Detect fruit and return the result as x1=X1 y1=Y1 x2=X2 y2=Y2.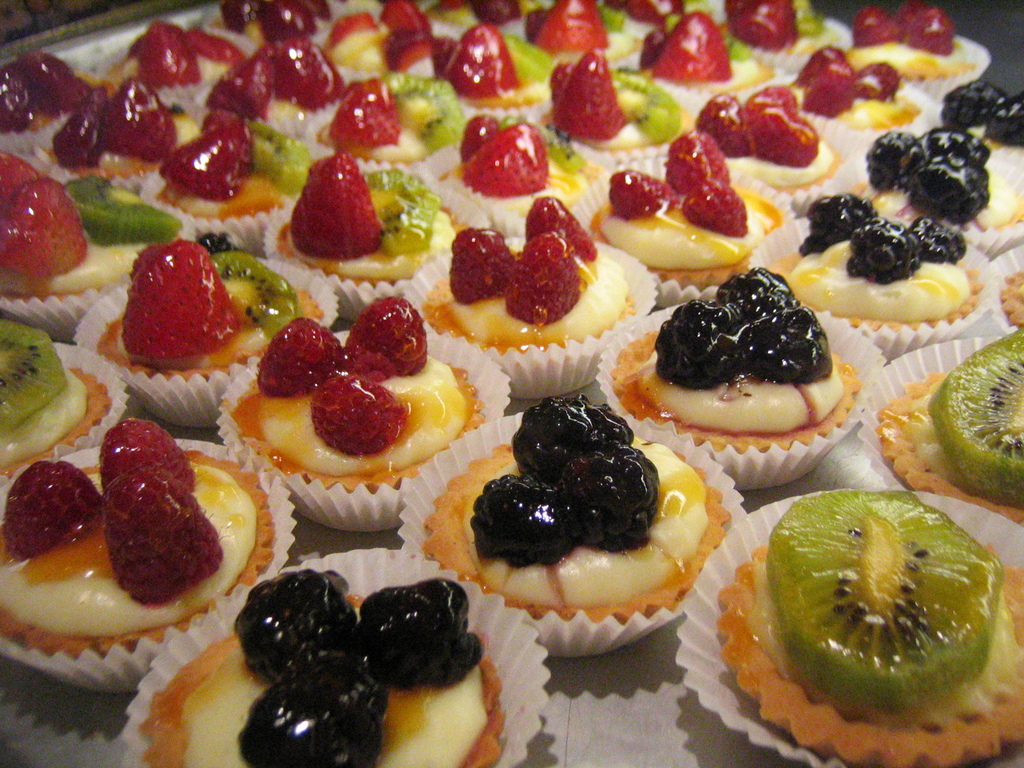
x1=1 y1=458 x2=100 y2=562.
